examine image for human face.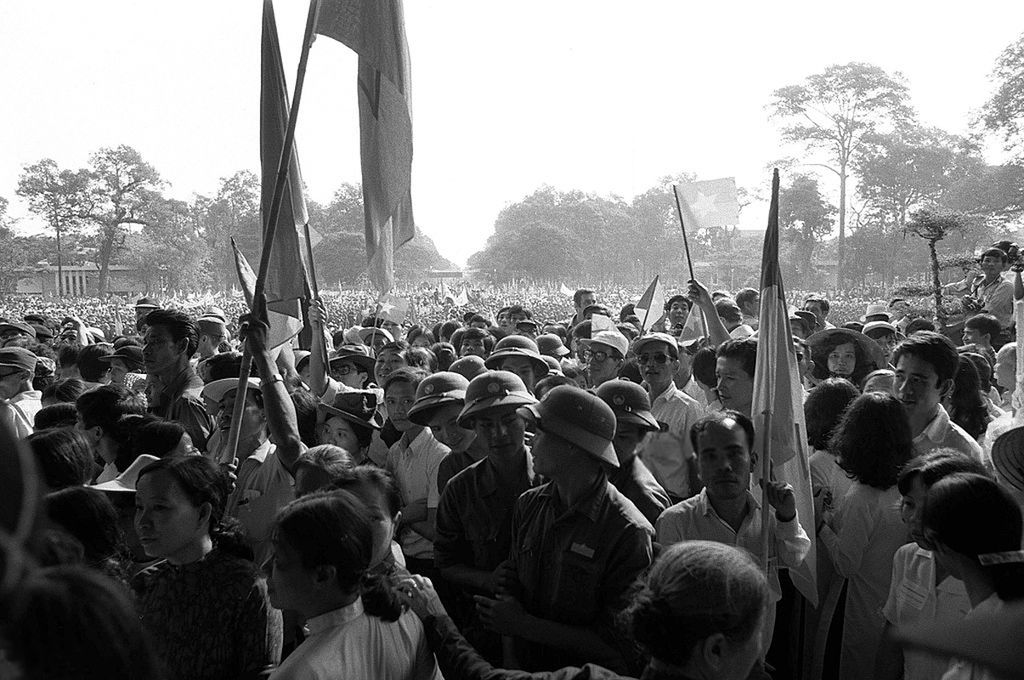
Examination result: {"left": 872, "top": 335, "right": 896, "bottom": 366}.
